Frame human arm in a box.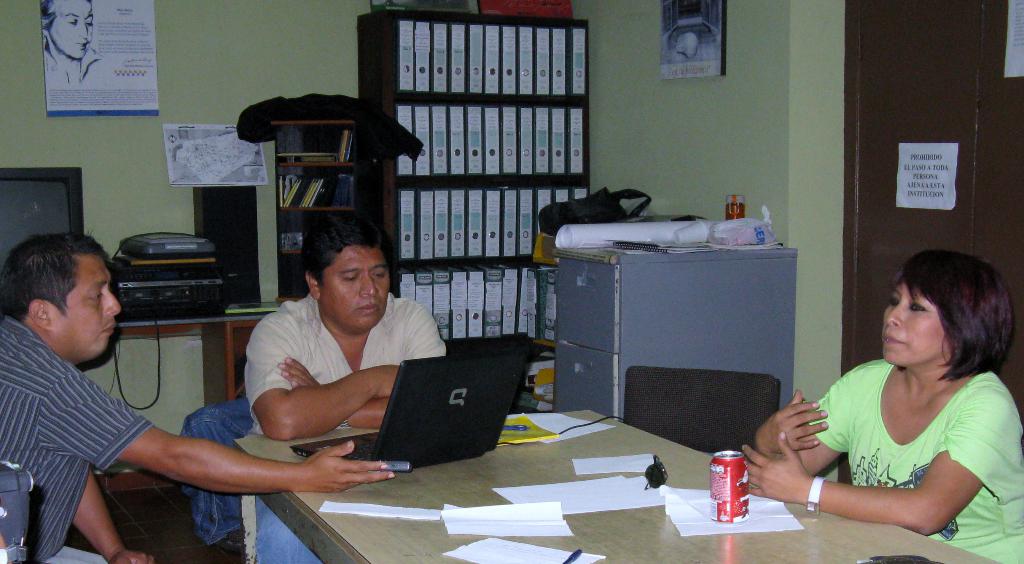
33,364,398,498.
